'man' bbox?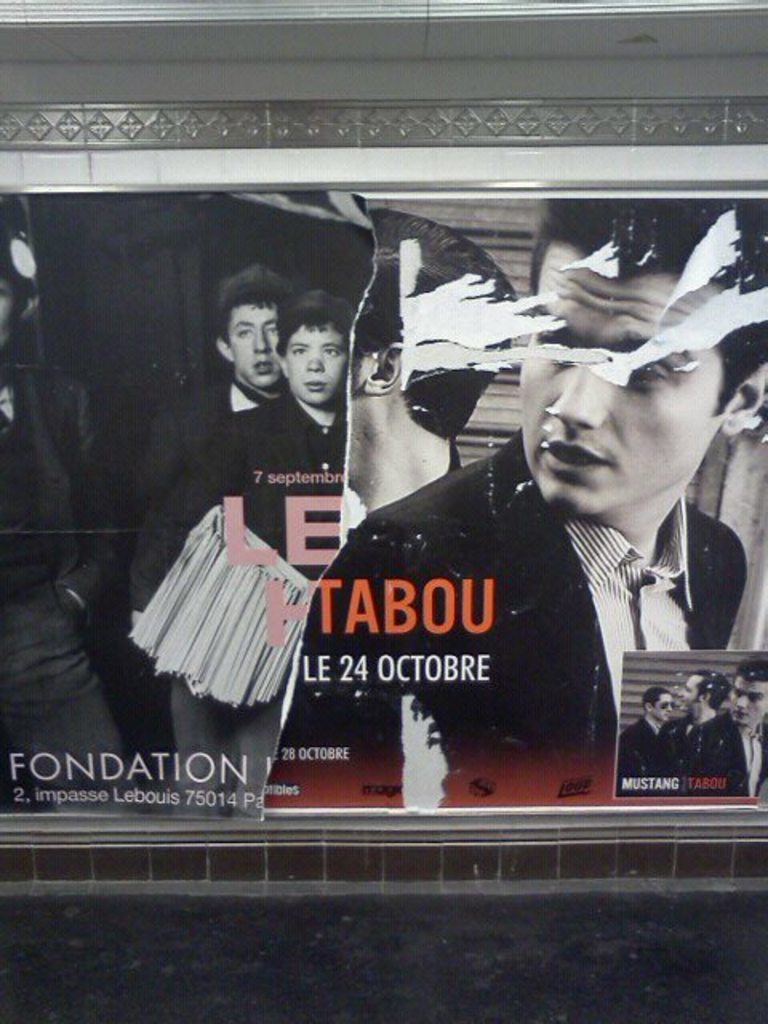
[699,646,766,795]
